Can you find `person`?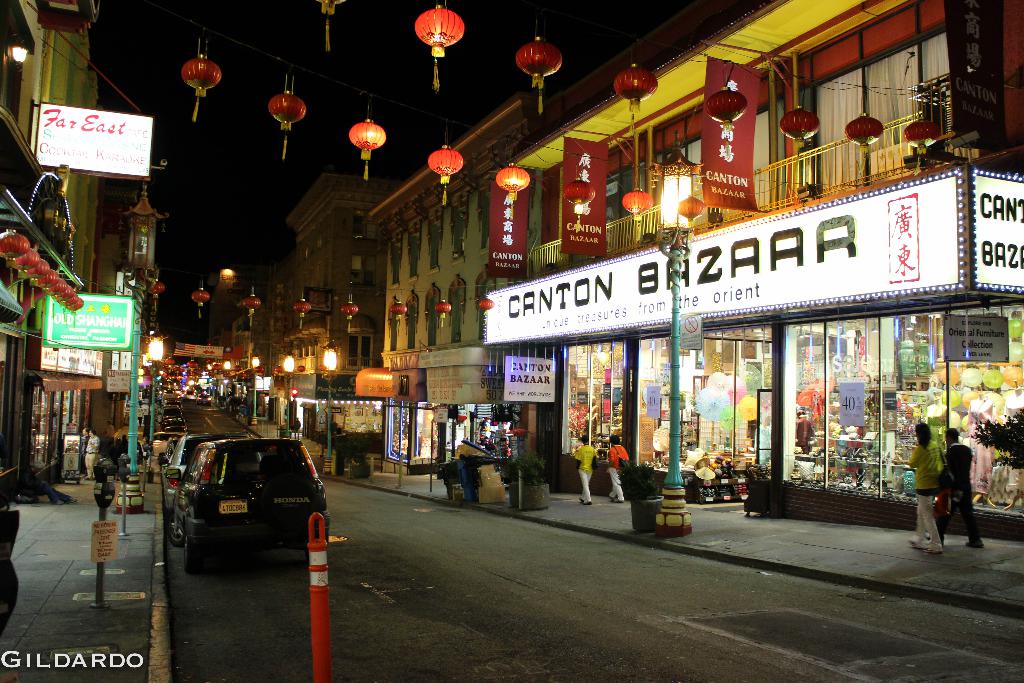
Yes, bounding box: (left=609, top=431, right=631, bottom=504).
